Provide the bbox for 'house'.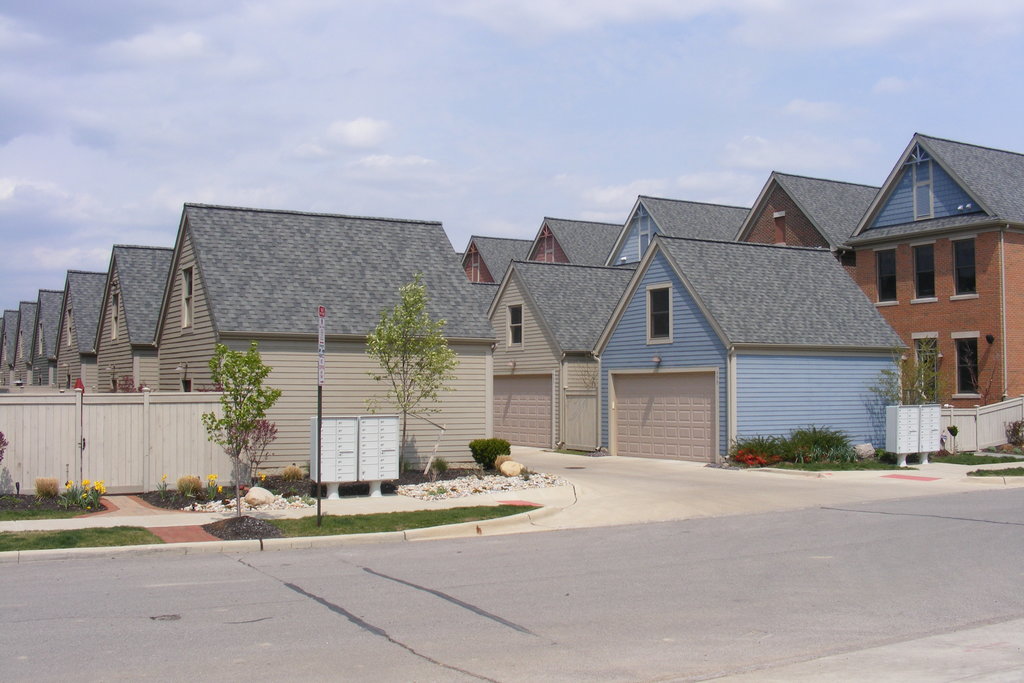
bbox=[530, 210, 625, 267].
